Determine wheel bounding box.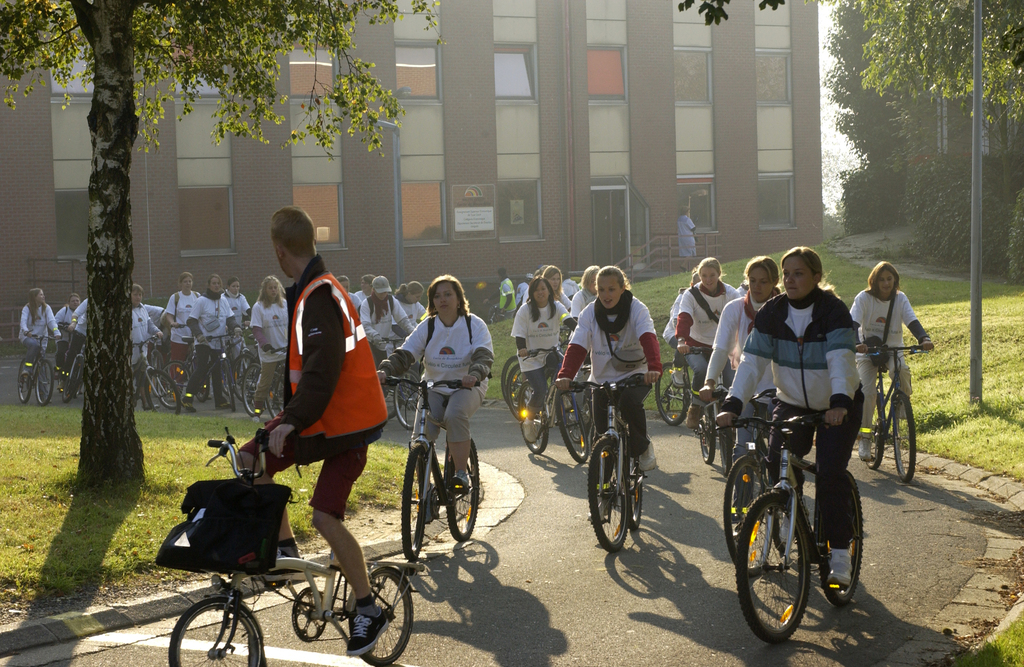
Determined: Rect(33, 359, 54, 403).
